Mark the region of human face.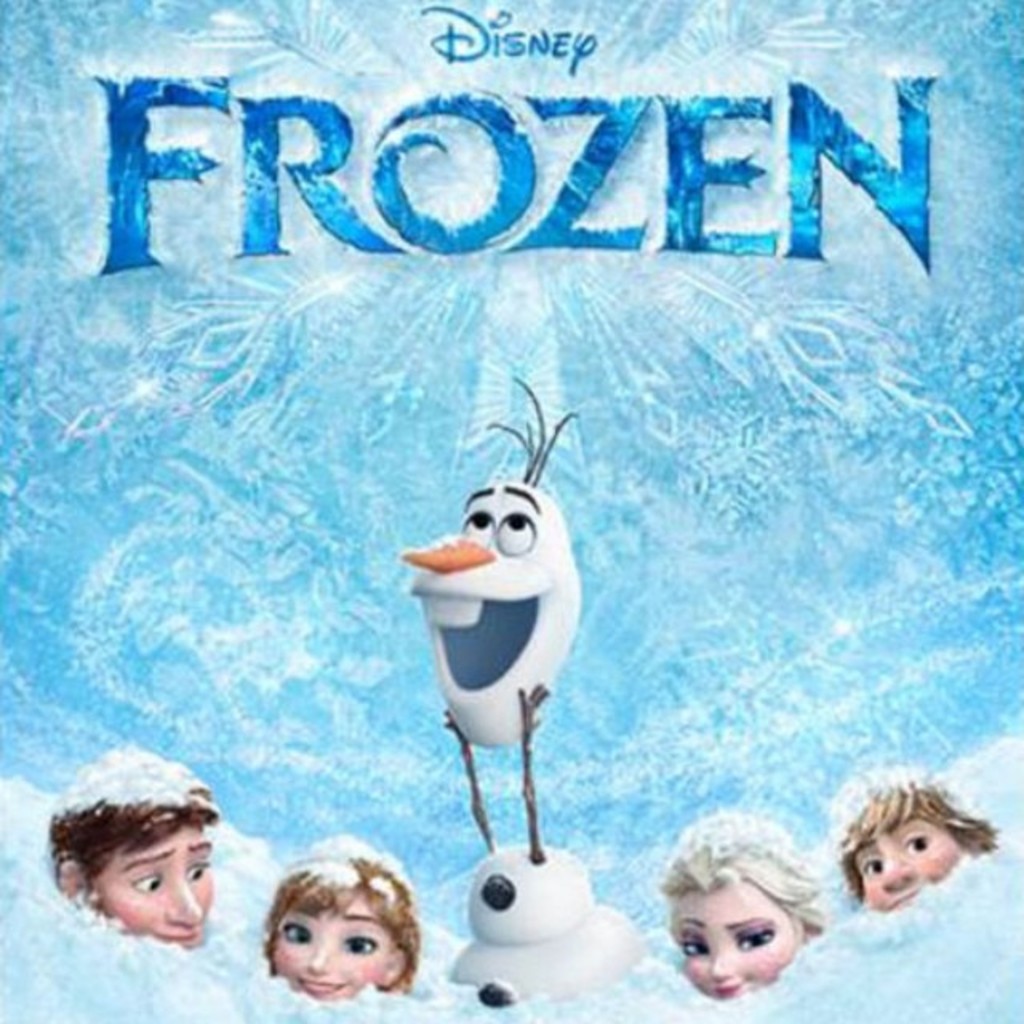
Region: box=[86, 826, 214, 954].
